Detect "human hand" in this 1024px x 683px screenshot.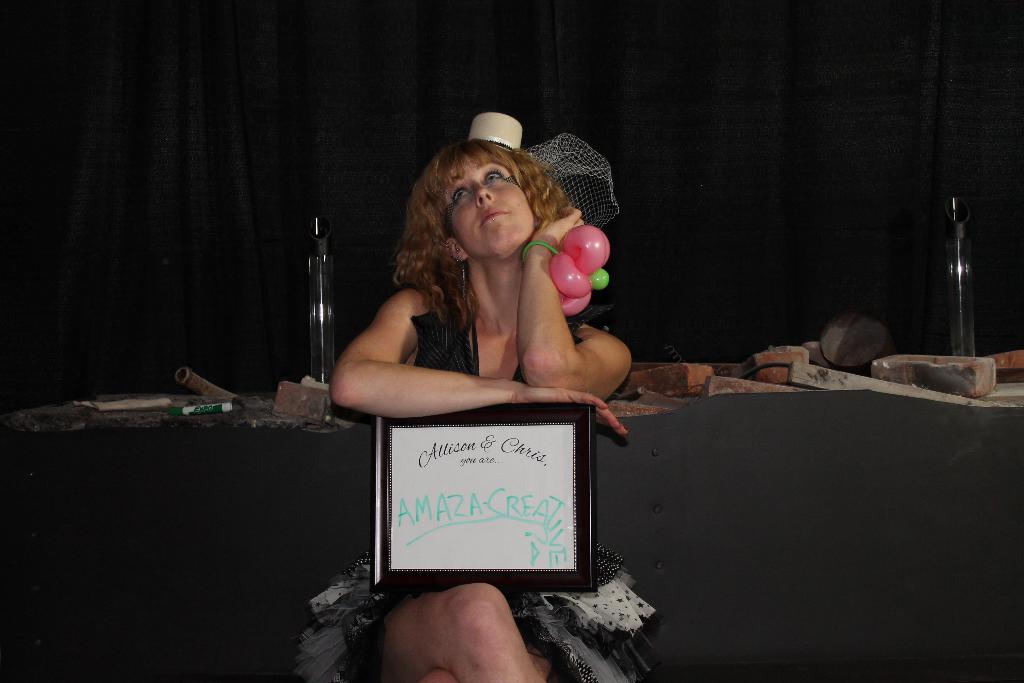
Detection: rect(532, 205, 588, 258).
